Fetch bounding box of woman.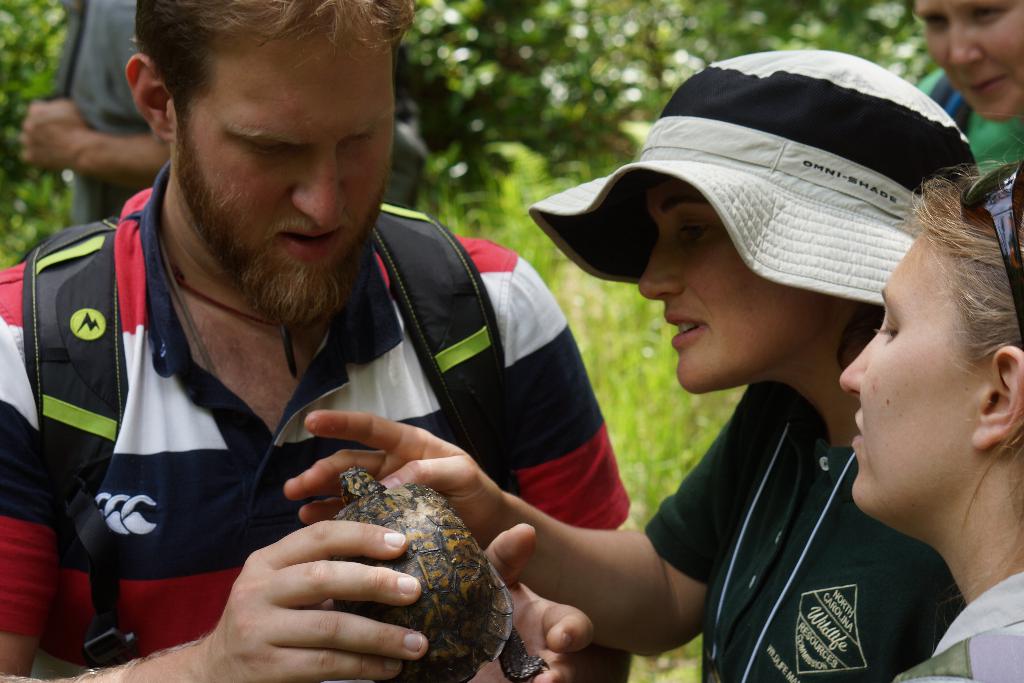
Bbox: locate(911, 0, 1023, 179).
